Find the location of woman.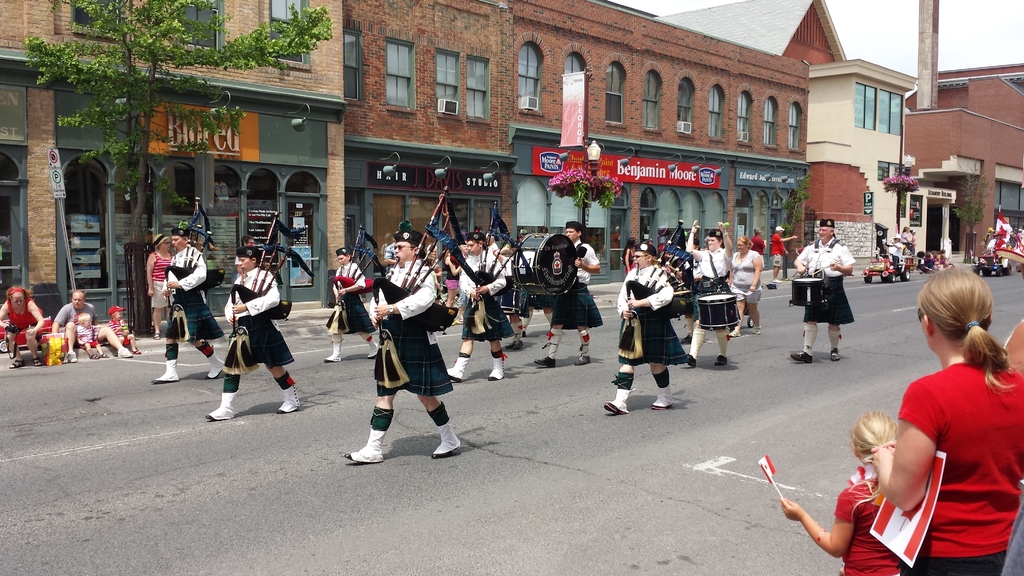
Location: detection(728, 234, 762, 335).
